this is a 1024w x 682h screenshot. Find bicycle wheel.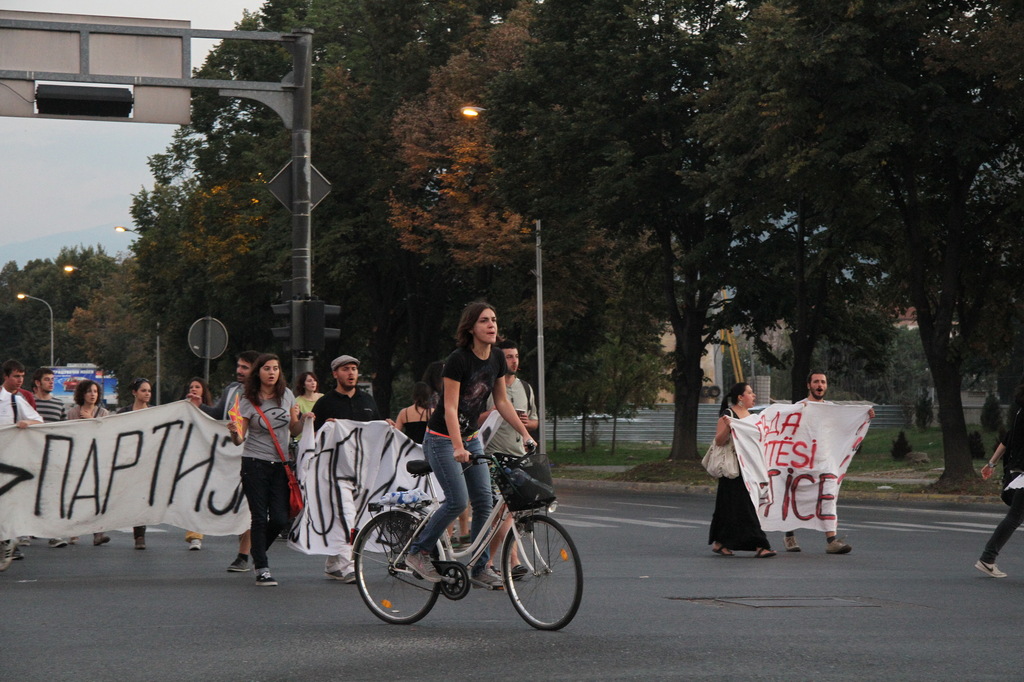
Bounding box: 353, 511, 443, 626.
